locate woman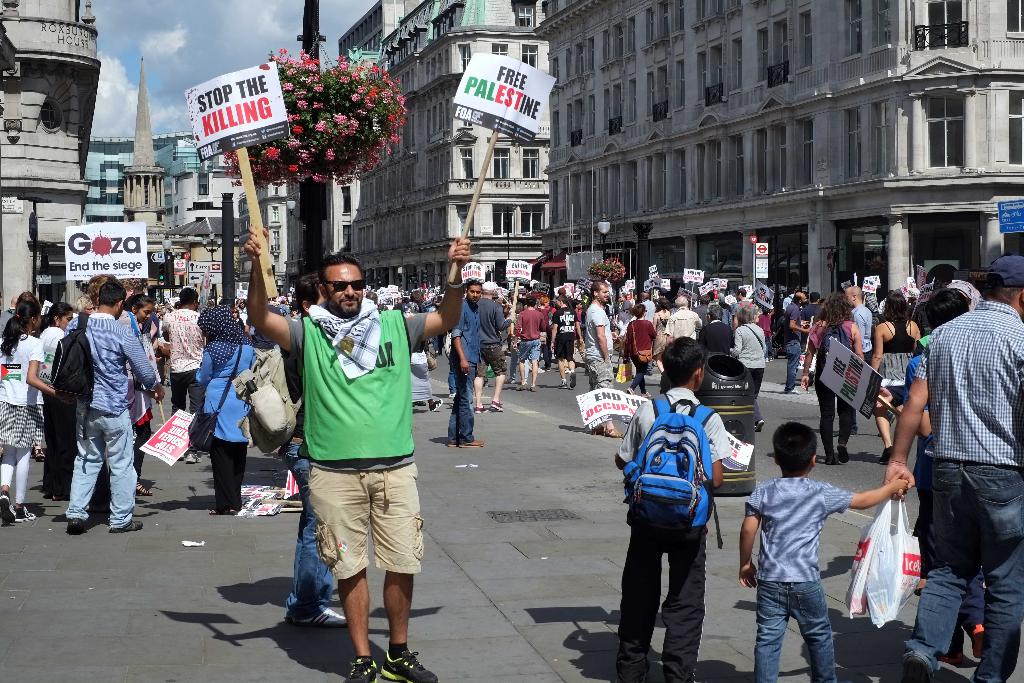
Rect(534, 298, 551, 366)
